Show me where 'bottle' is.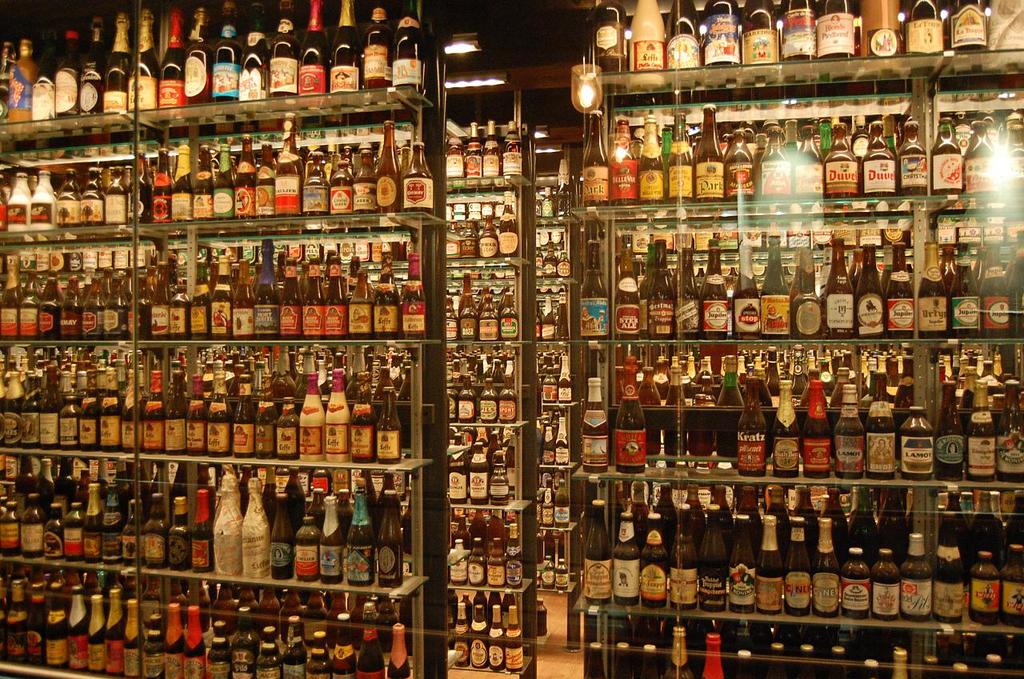
'bottle' is at [356, 148, 378, 212].
